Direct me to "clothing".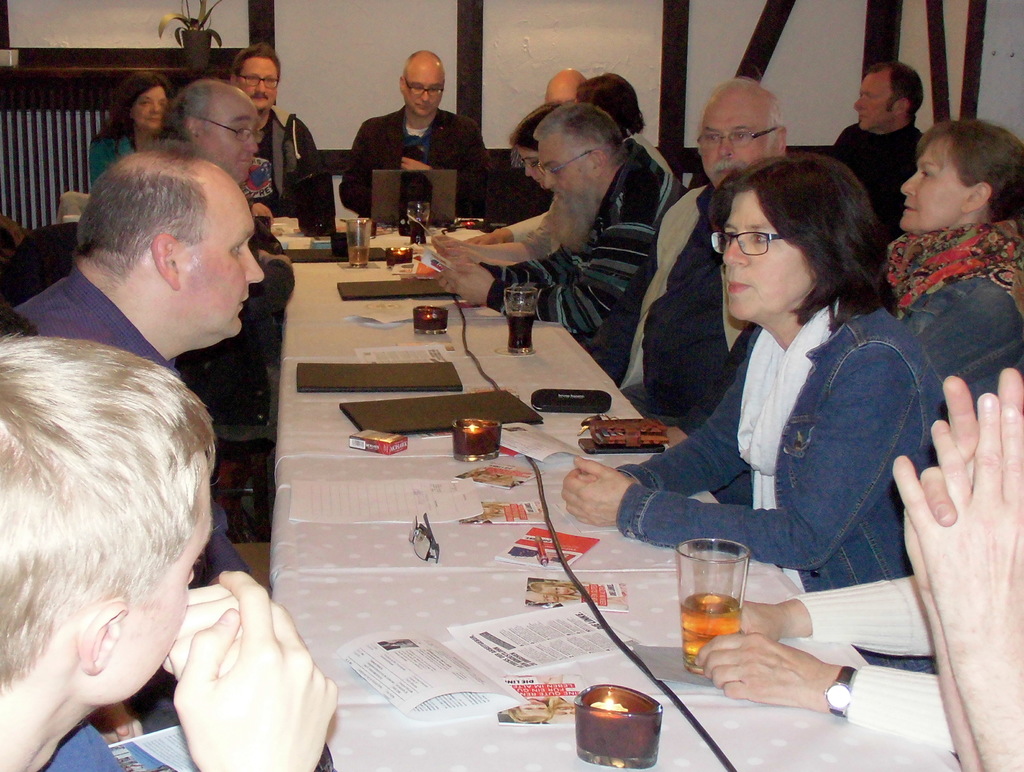
Direction: [88, 127, 140, 197].
